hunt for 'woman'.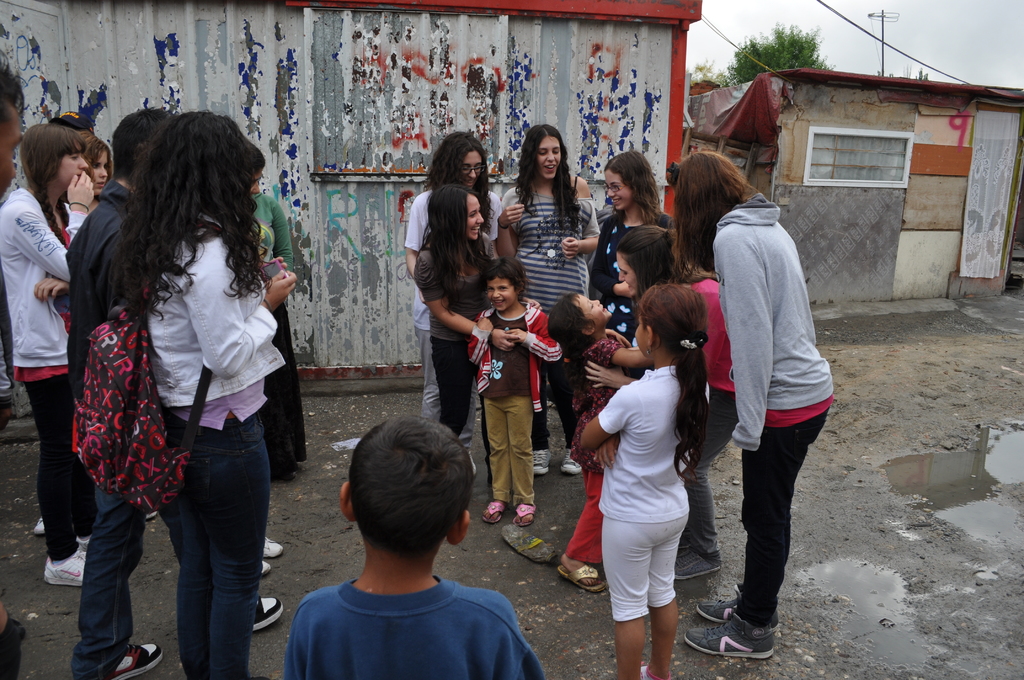
Hunted down at bbox=(403, 133, 499, 479).
